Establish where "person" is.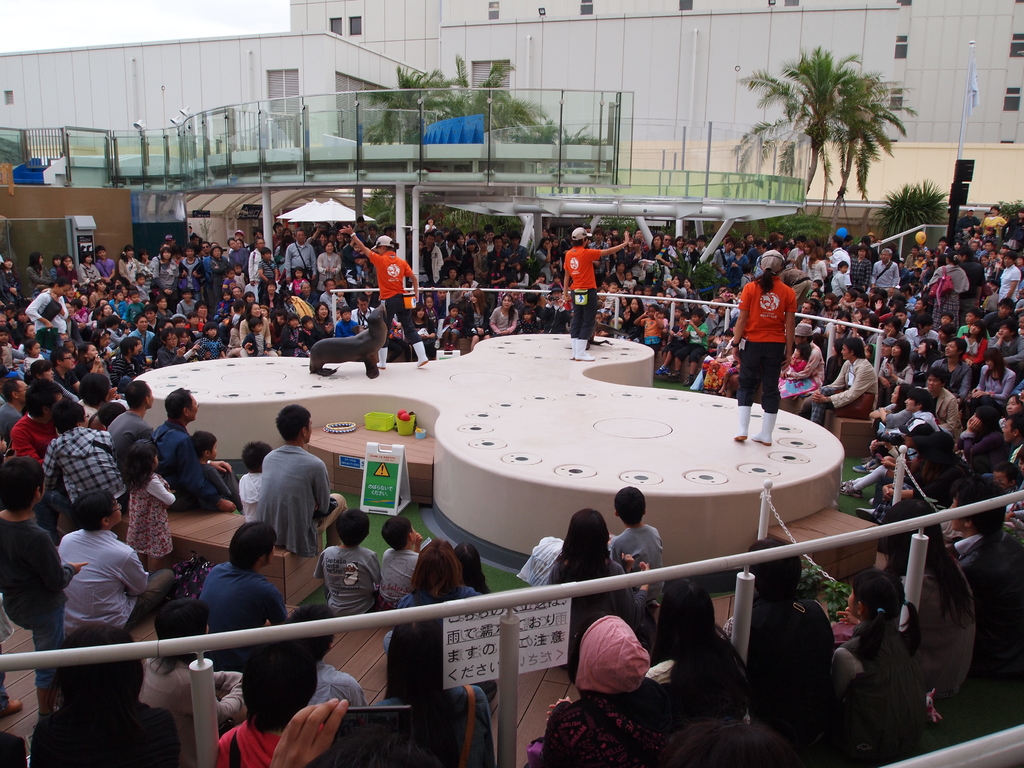
Established at (x1=804, y1=279, x2=822, y2=295).
